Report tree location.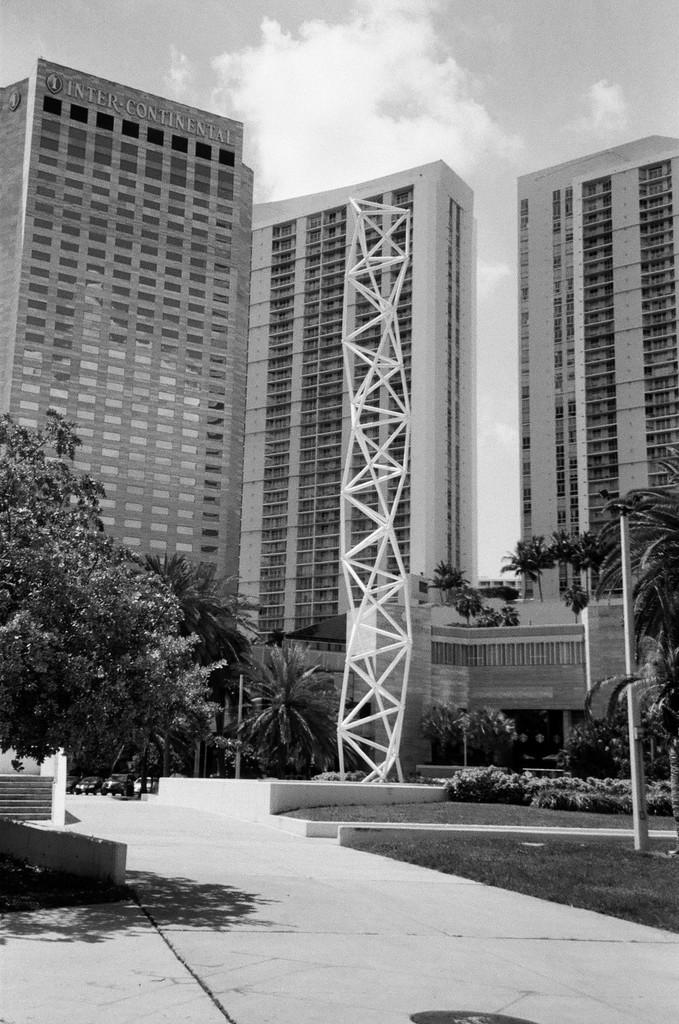
Report: (495, 529, 552, 599).
